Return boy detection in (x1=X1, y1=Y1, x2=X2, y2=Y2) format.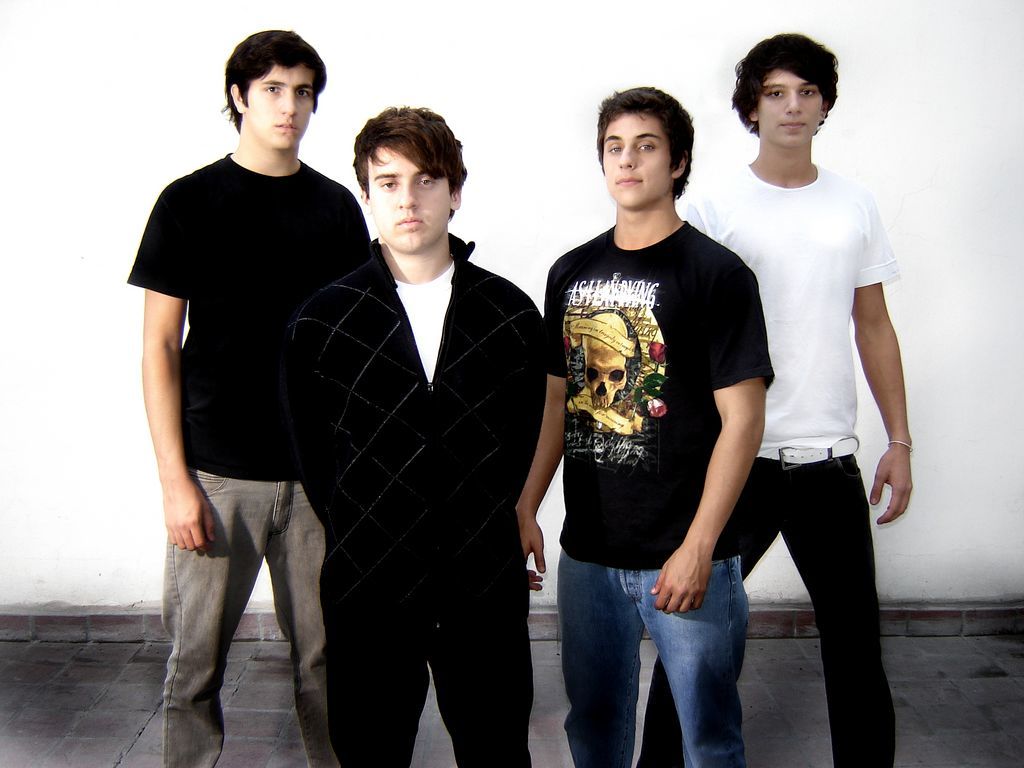
(x1=130, y1=32, x2=375, y2=767).
